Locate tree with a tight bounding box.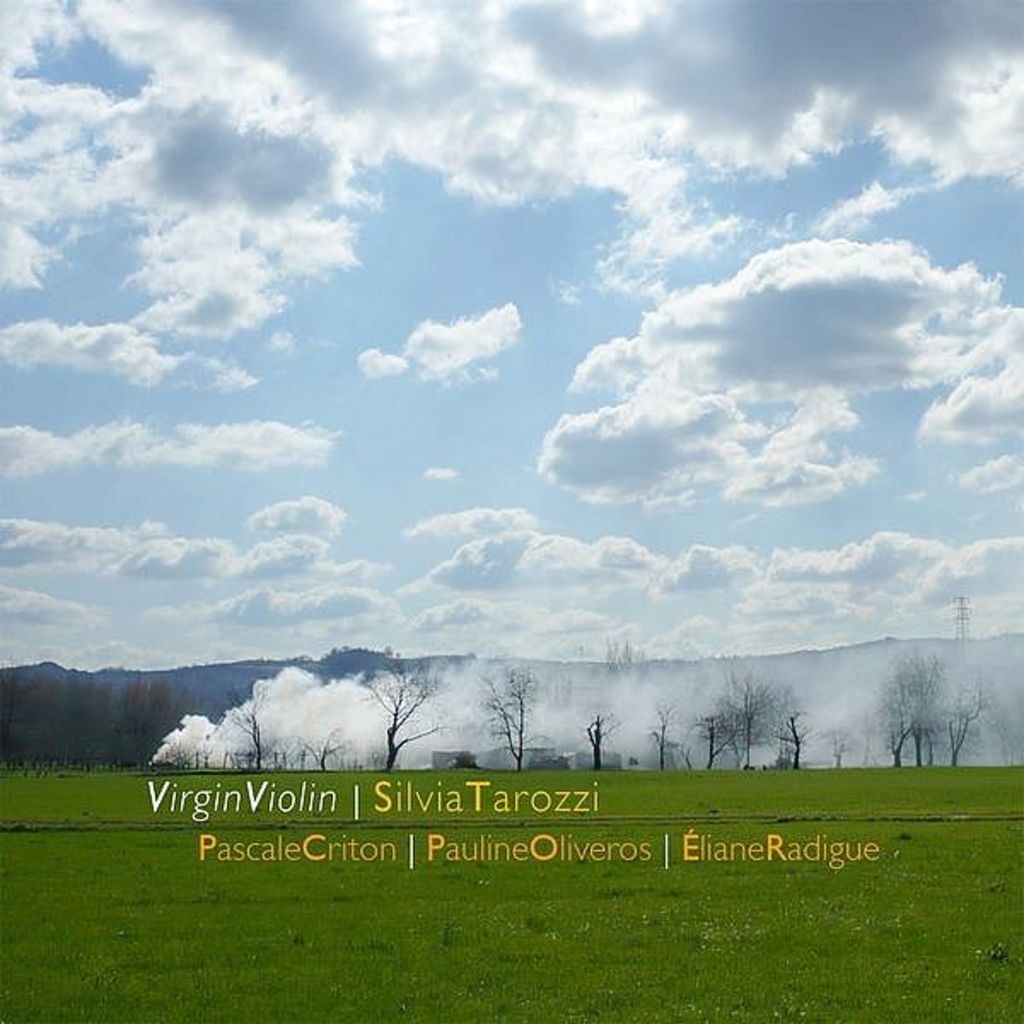
<region>370, 659, 452, 770</region>.
